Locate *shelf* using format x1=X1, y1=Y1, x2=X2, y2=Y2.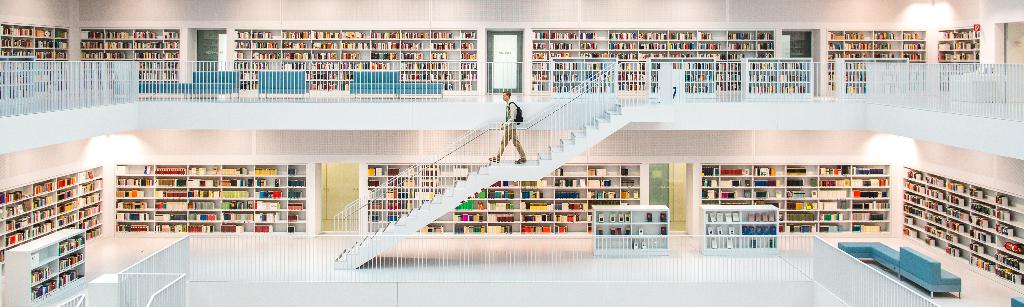
x1=938, y1=47, x2=951, y2=60.
